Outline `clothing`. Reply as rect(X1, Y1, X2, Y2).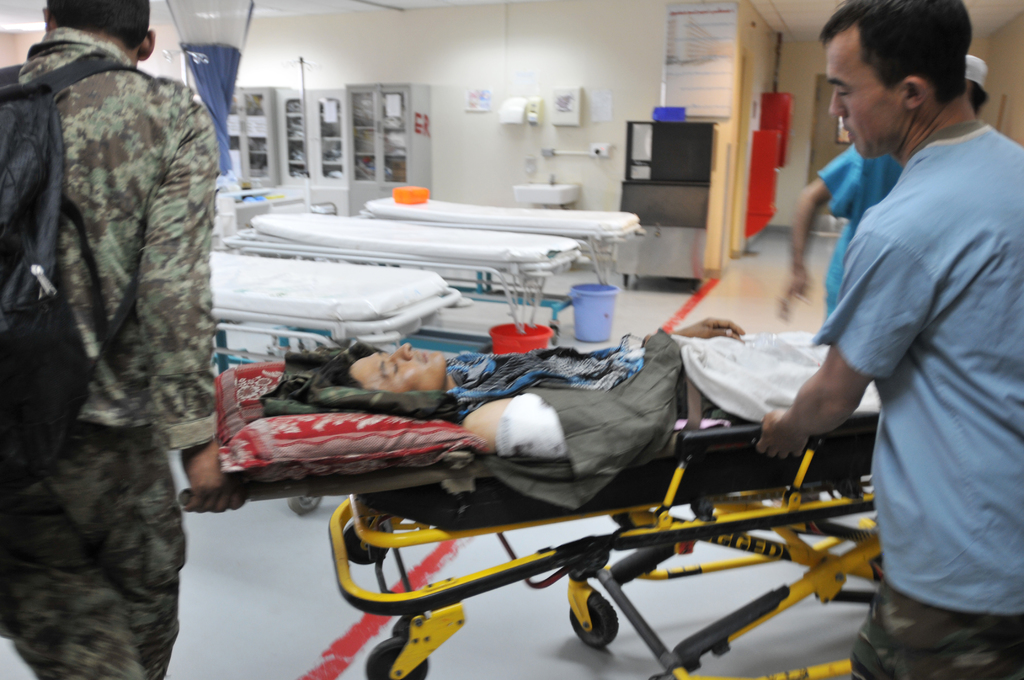
rect(801, 51, 1016, 658).
